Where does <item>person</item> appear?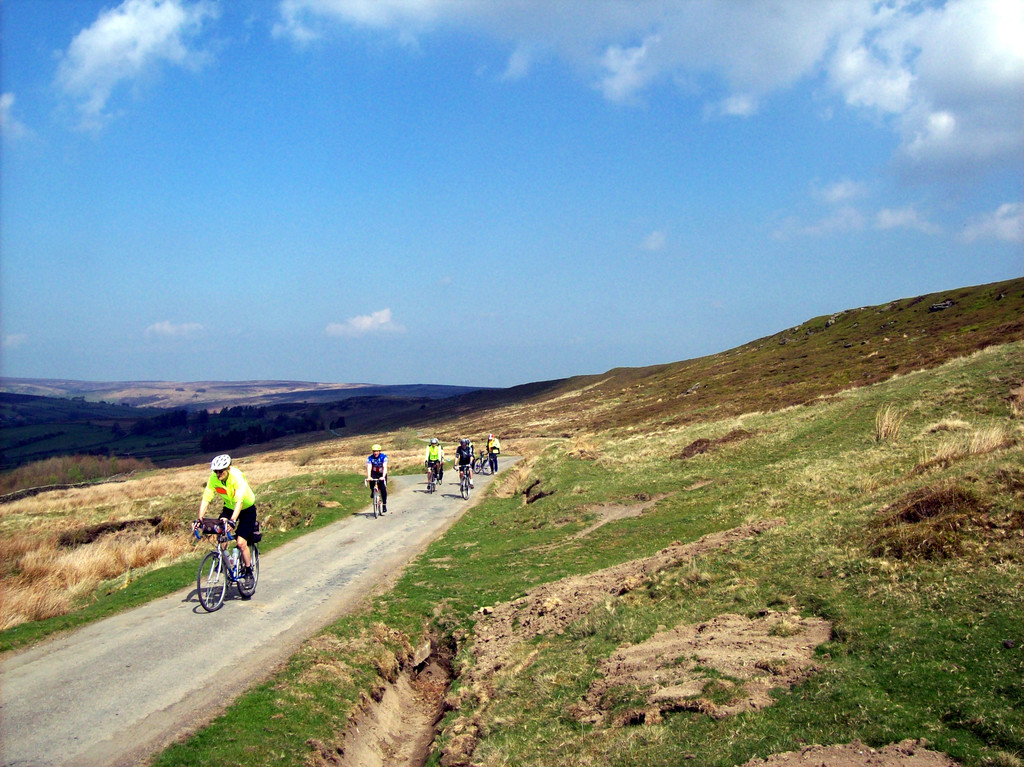
Appears at BBox(189, 453, 257, 590).
